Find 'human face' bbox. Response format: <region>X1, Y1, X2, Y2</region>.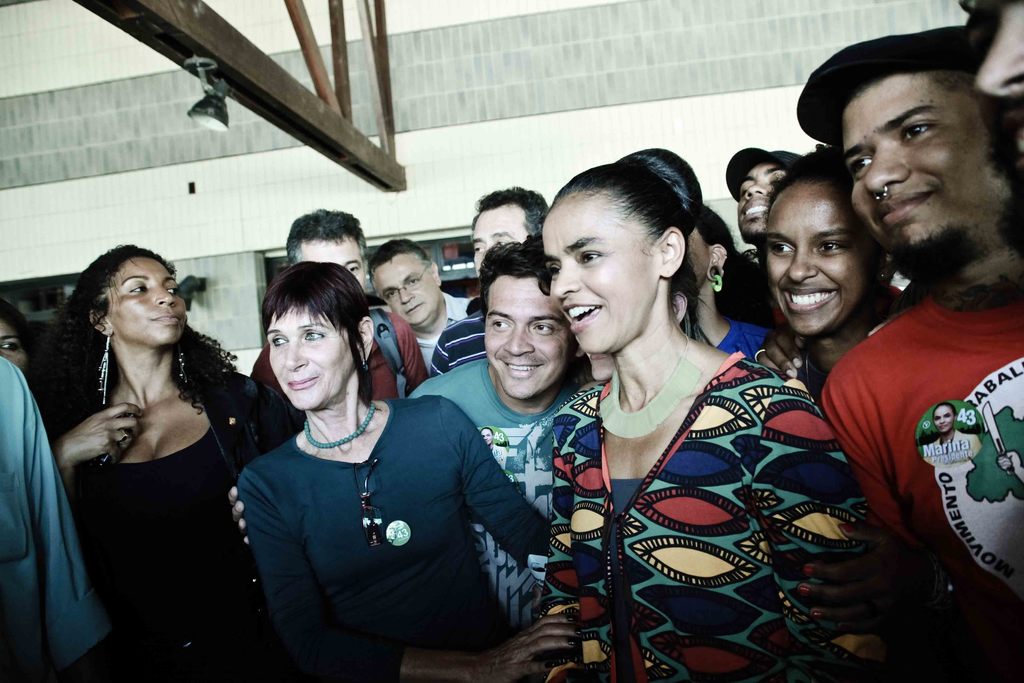
<region>484, 279, 573, 399</region>.
